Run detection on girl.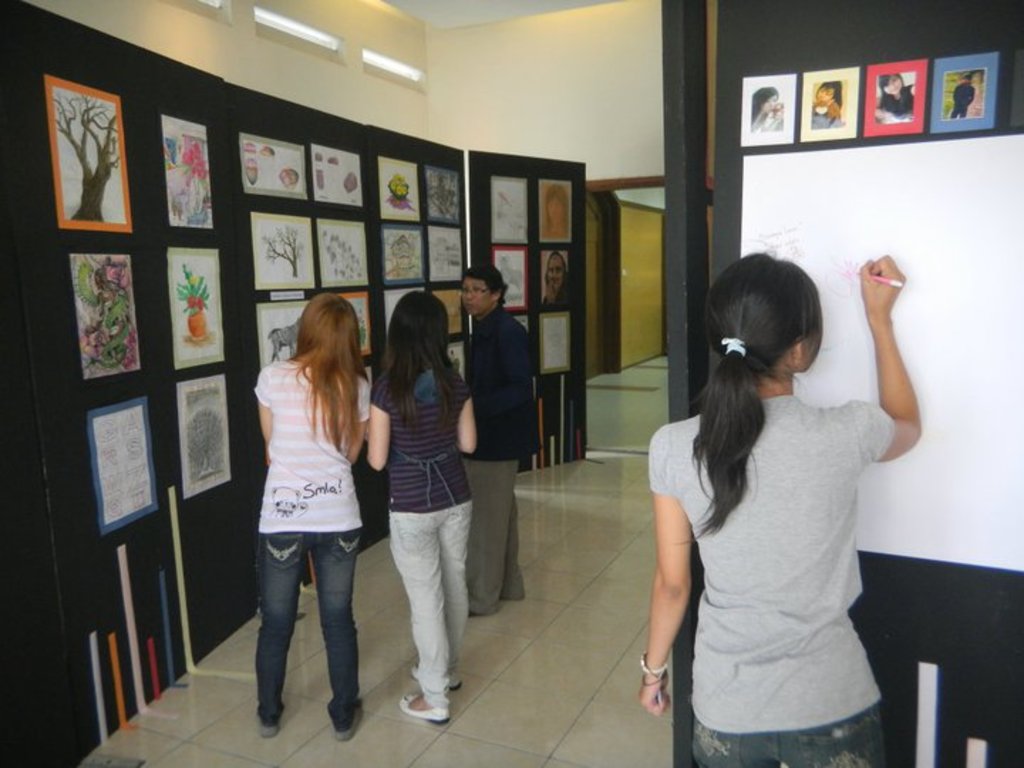
Result: <bbox>259, 293, 370, 738</bbox>.
